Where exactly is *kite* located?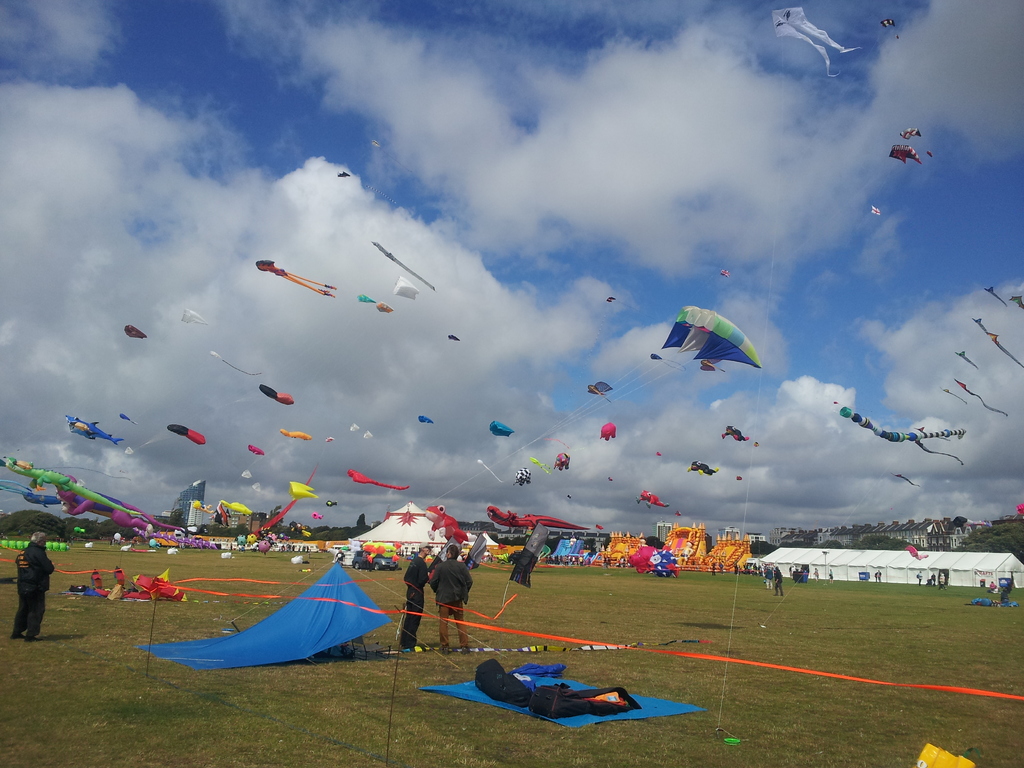
Its bounding box is {"x1": 0, "y1": 479, "x2": 64, "y2": 507}.
